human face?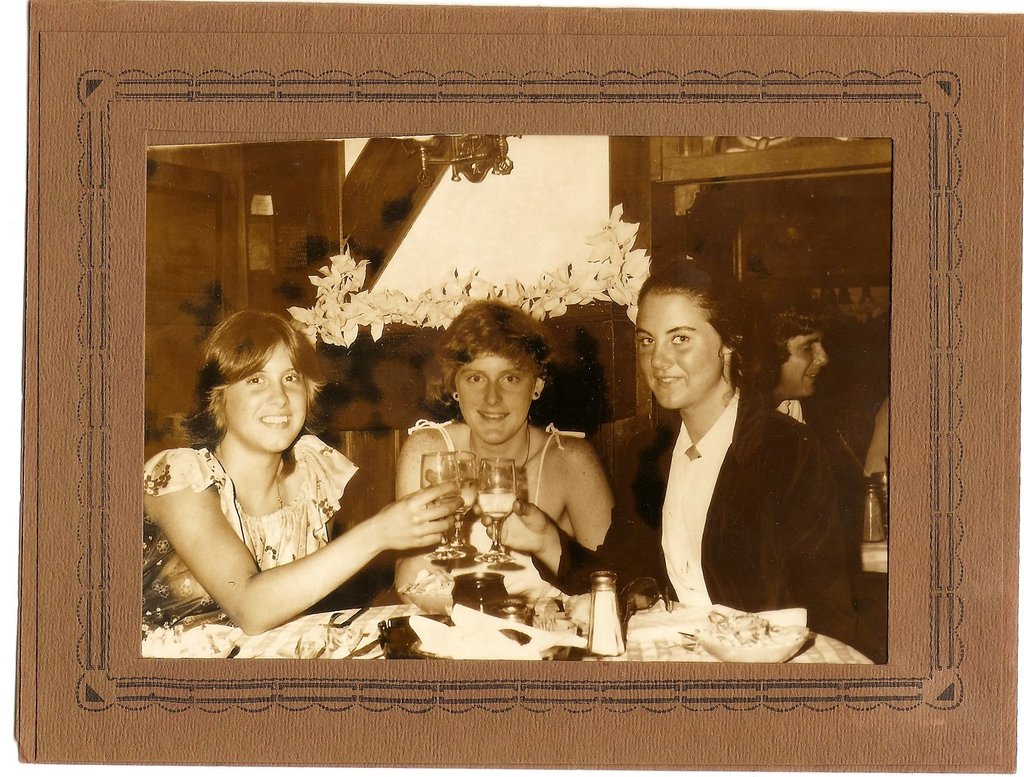
locate(455, 351, 537, 442)
